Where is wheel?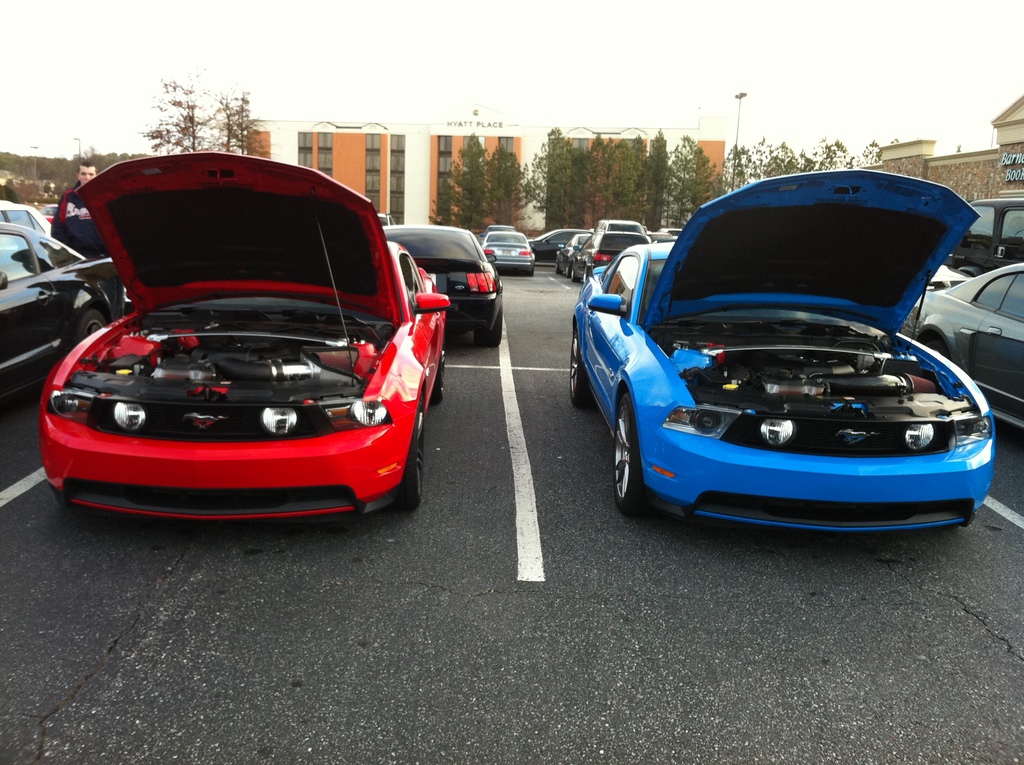
{"left": 585, "top": 271, "right": 589, "bottom": 283}.
